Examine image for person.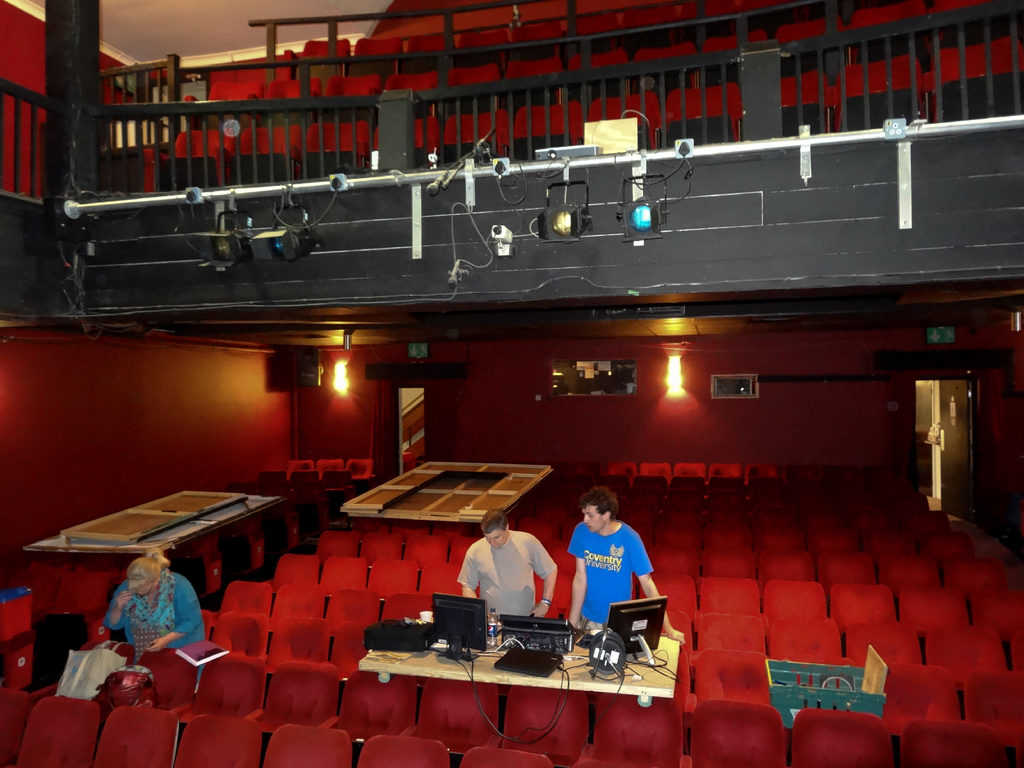
Examination result: x1=433, y1=502, x2=551, y2=632.
